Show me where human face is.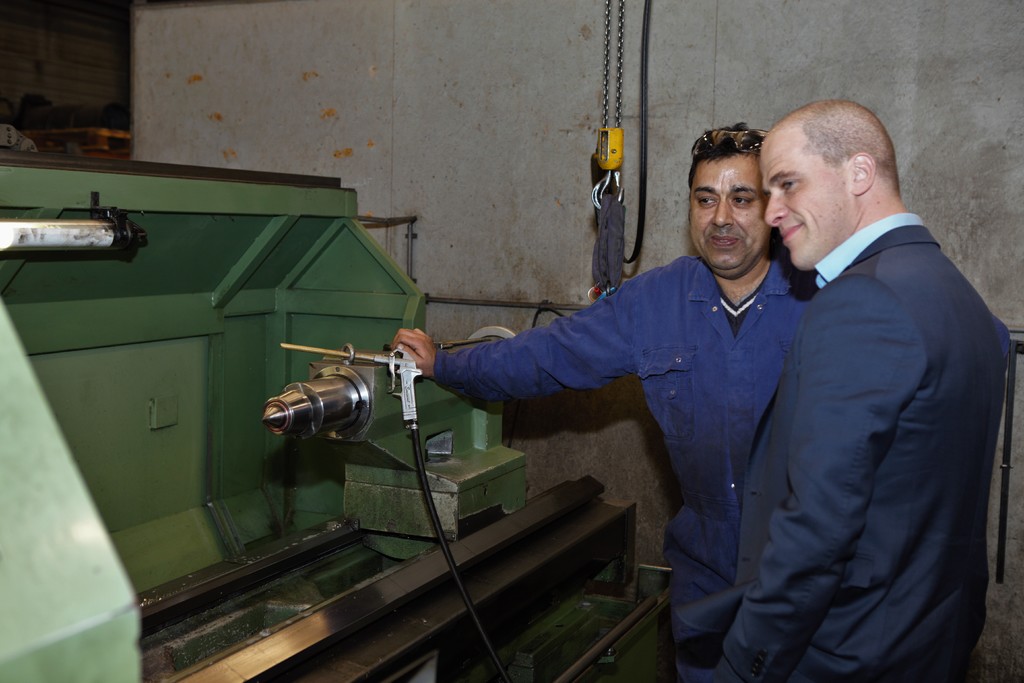
human face is at (688,155,772,273).
